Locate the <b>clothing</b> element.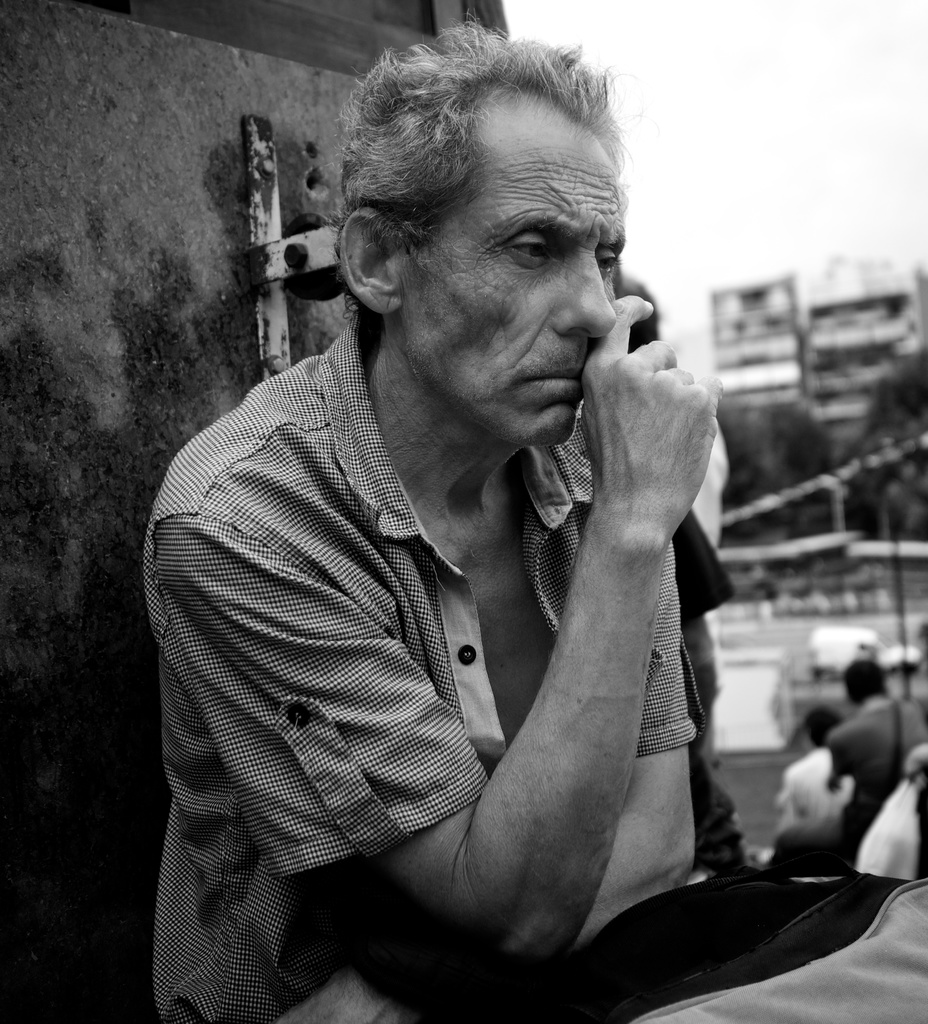
Element bbox: bbox(768, 752, 840, 862).
